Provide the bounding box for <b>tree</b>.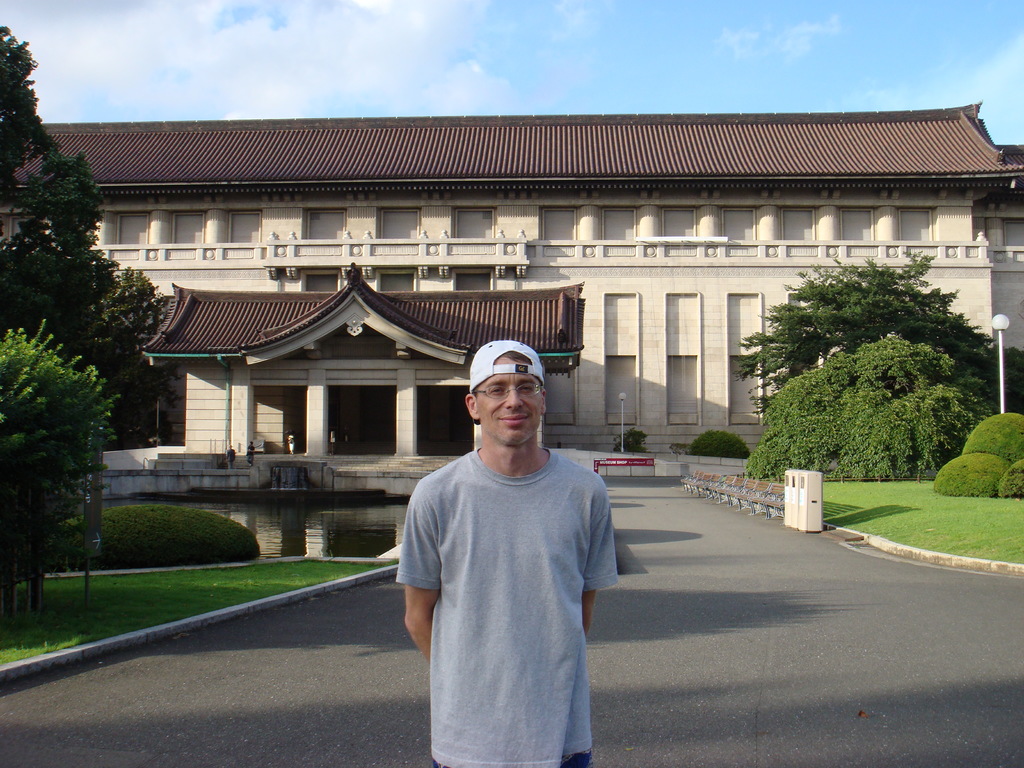
<region>739, 238, 986, 479</region>.
